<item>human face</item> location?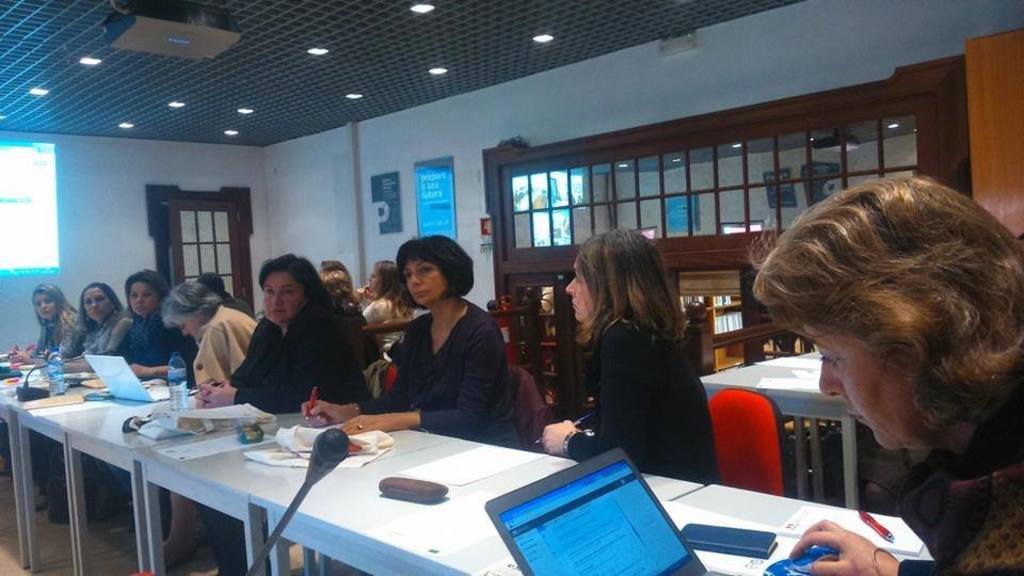
[x1=259, y1=265, x2=300, y2=320]
